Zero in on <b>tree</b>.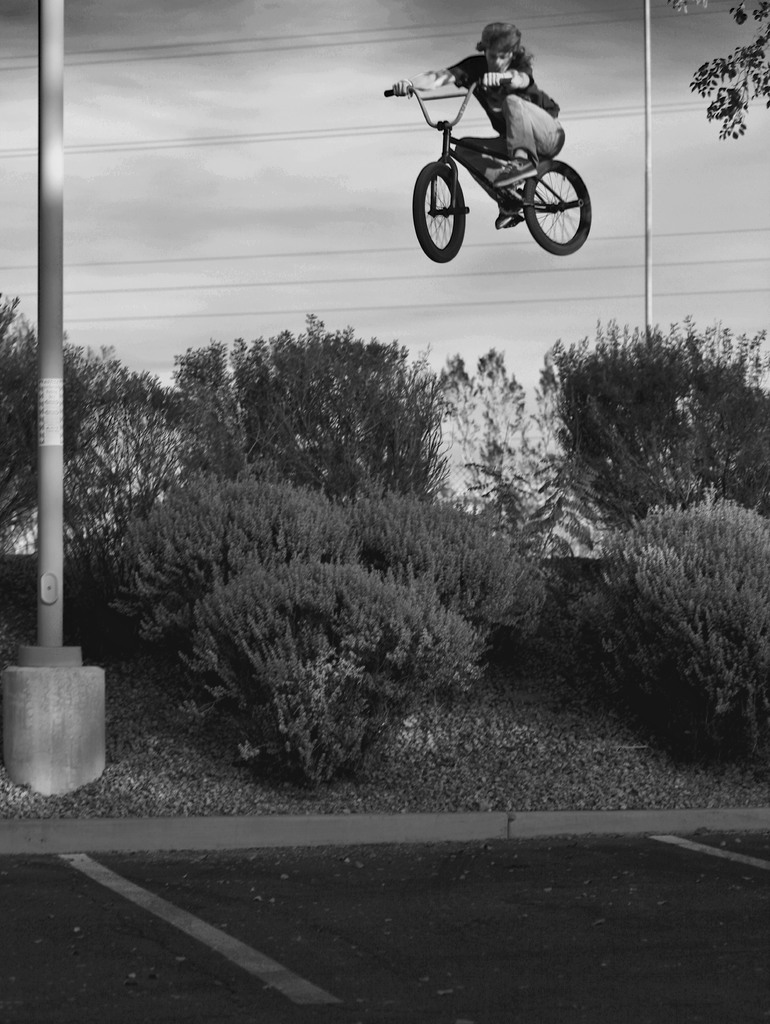
Zeroed in: [249, 294, 442, 506].
